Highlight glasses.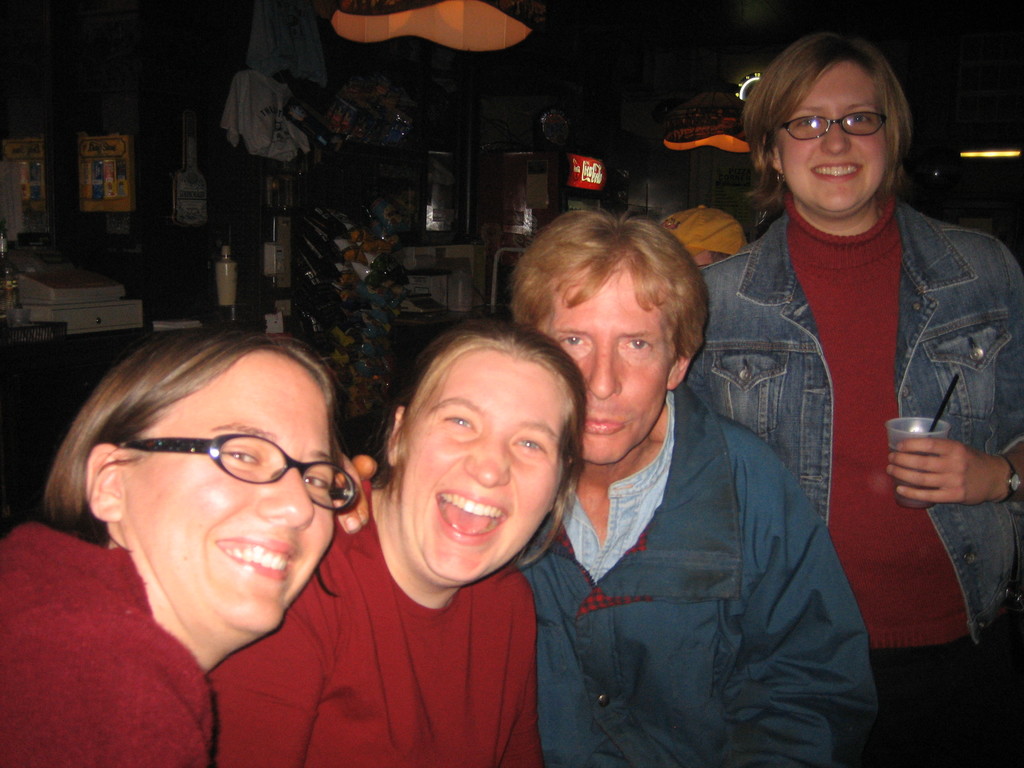
Highlighted region: BBox(93, 424, 336, 524).
